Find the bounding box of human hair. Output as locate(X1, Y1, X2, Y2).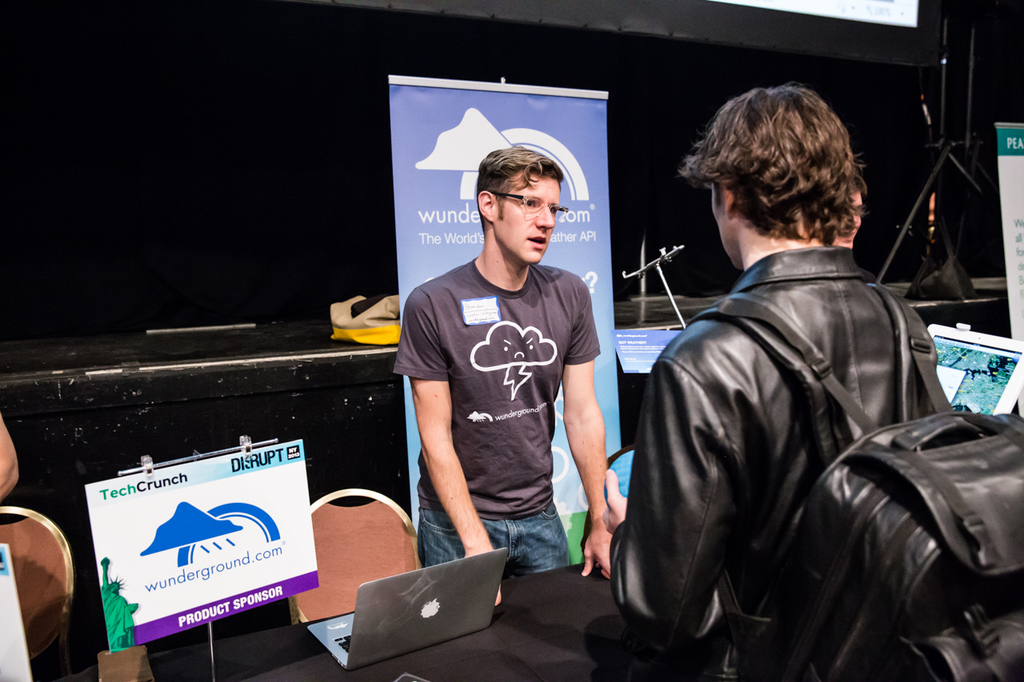
locate(472, 143, 570, 241).
